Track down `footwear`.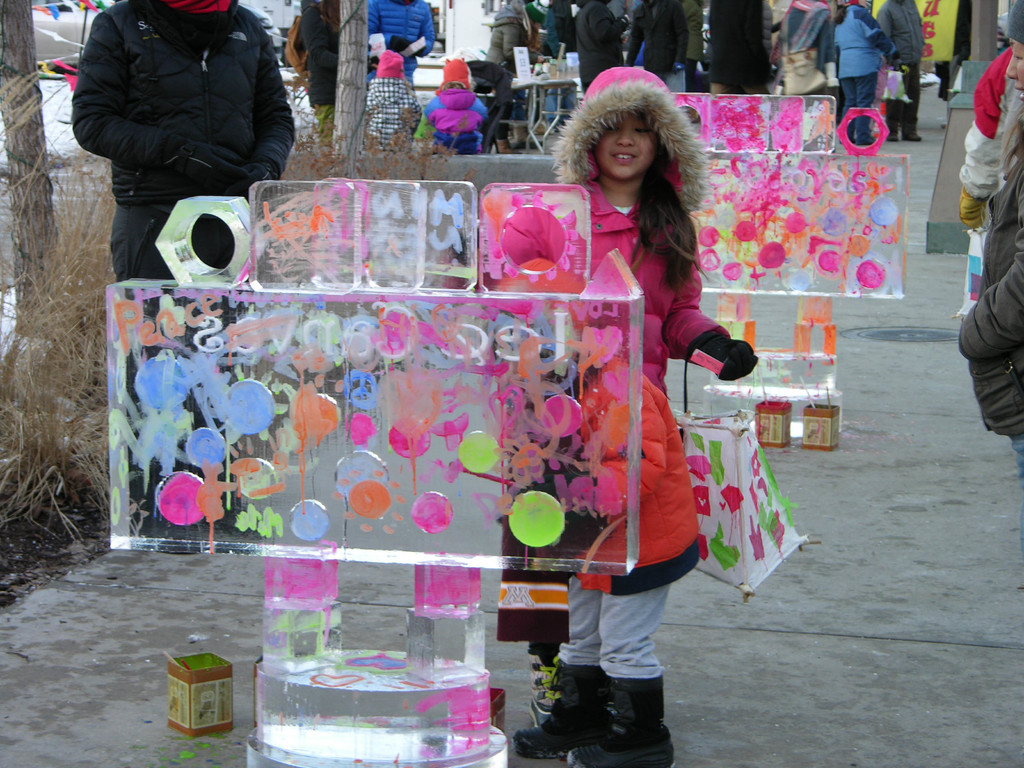
Tracked to select_region(904, 130, 922, 142).
